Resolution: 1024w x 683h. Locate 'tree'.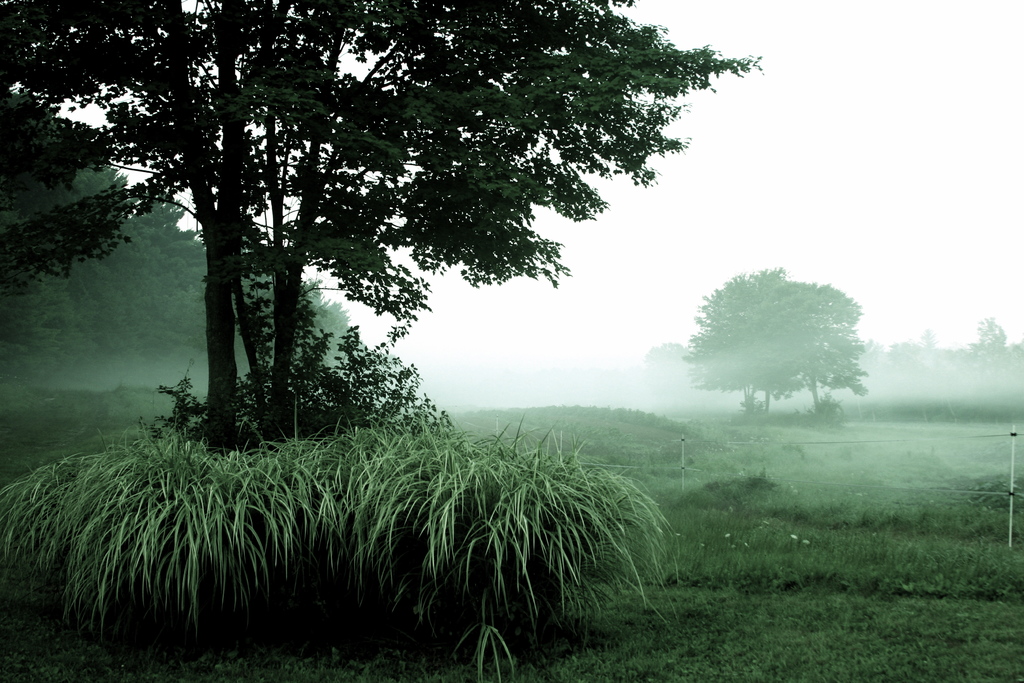
154:279:451:483.
